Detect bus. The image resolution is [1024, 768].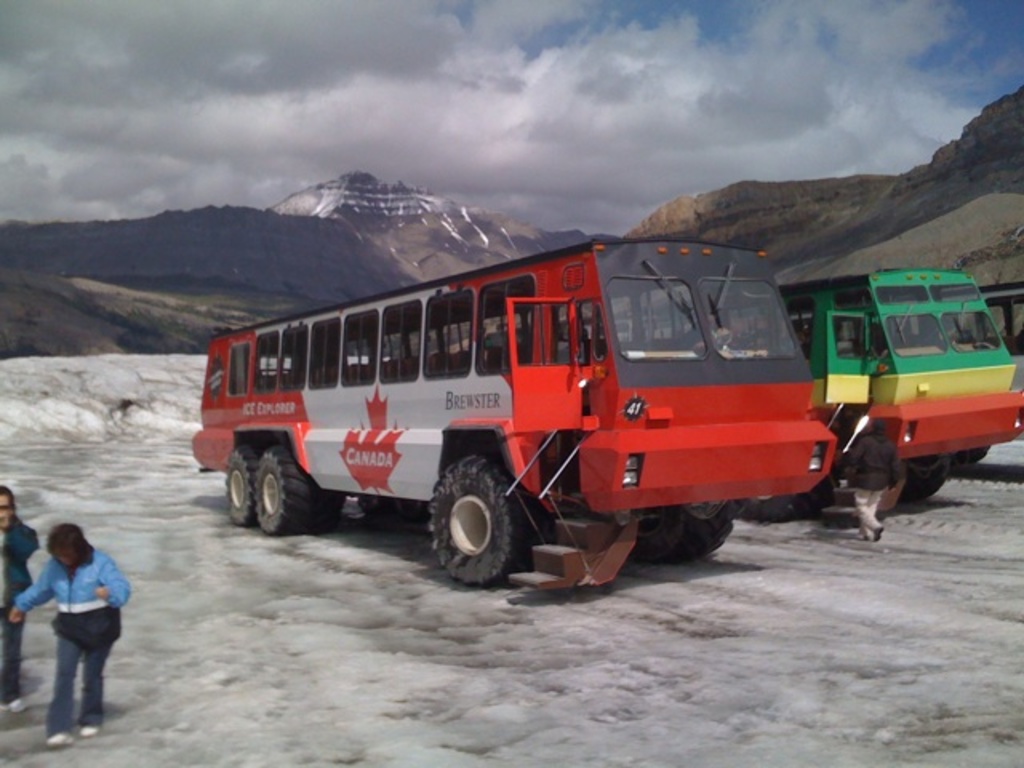
x1=618 y1=267 x2=1022 y2=499.
